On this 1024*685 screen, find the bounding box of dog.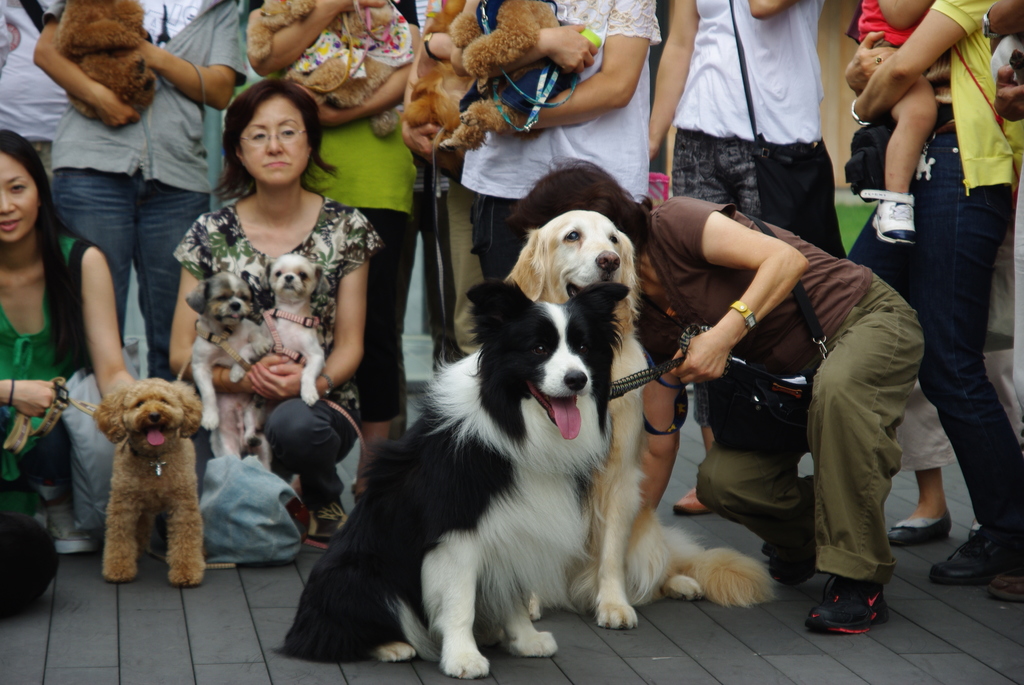
Bounding box: locate(446, 0, 561, 153).
